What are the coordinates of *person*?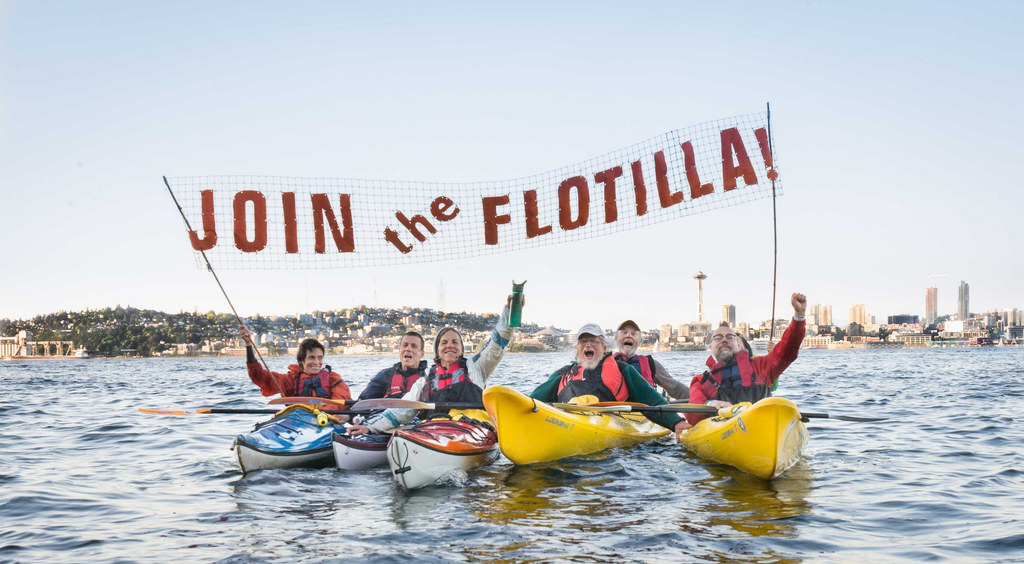
detection(709, 295, 808, 427).
